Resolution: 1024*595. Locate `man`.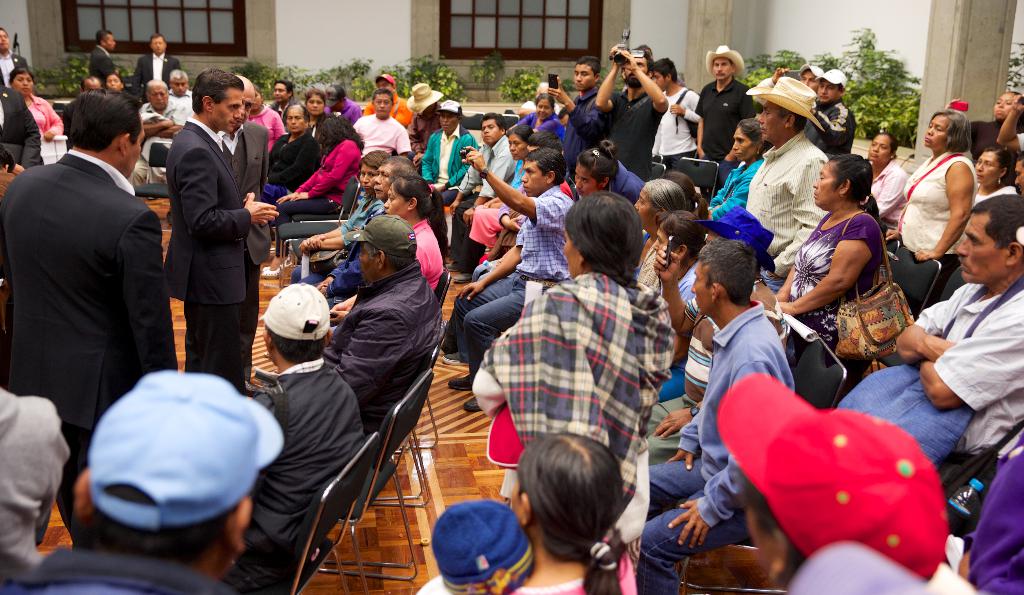
<region>13, 70, 176, 500</region>.
